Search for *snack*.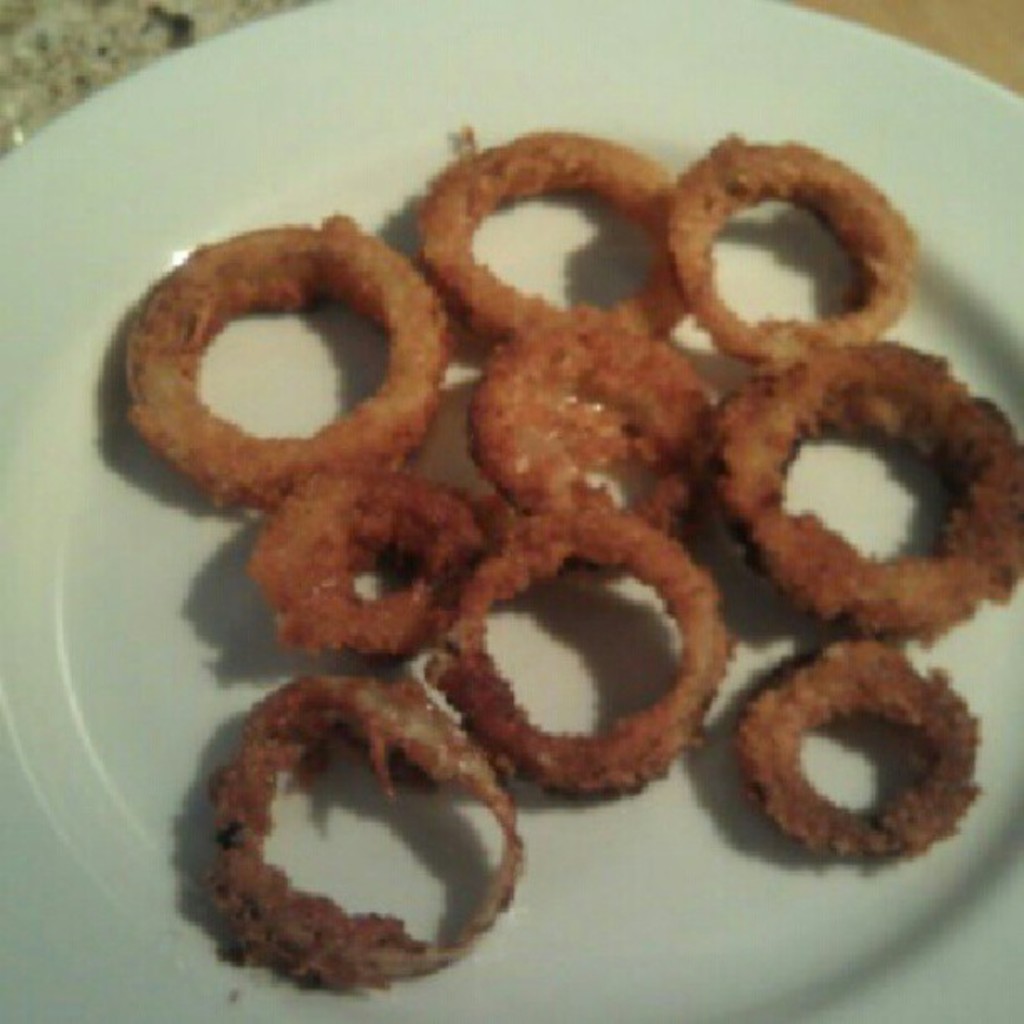
Found at (202,668,532,991).
